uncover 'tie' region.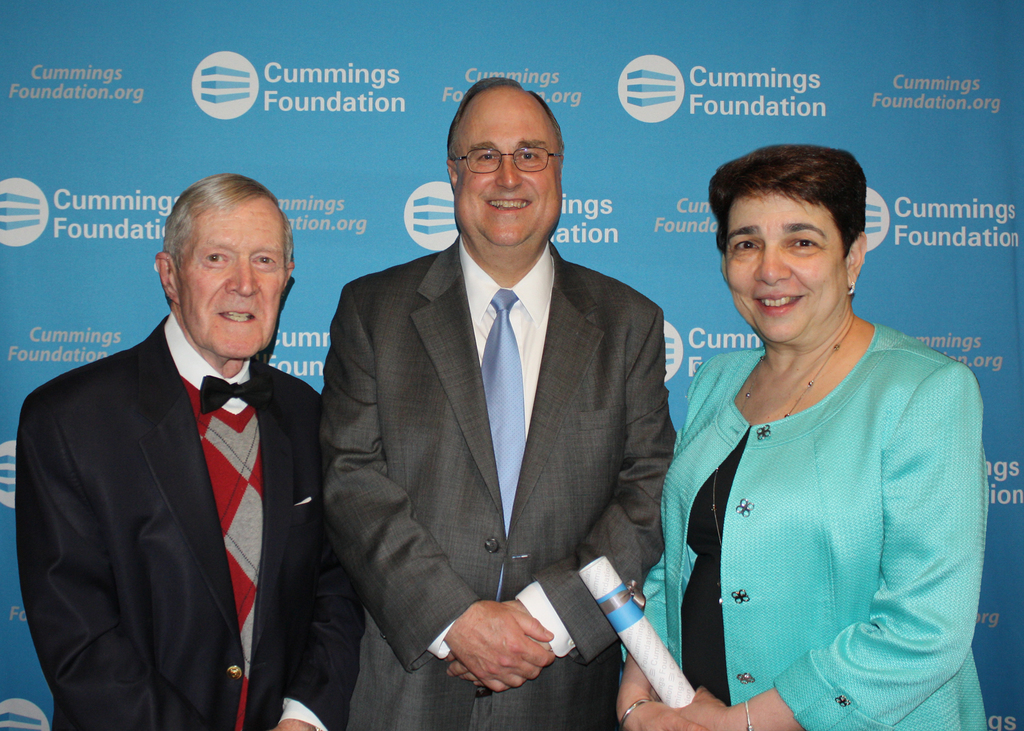
Uncovered: rect(202, 374, 272, 410).
